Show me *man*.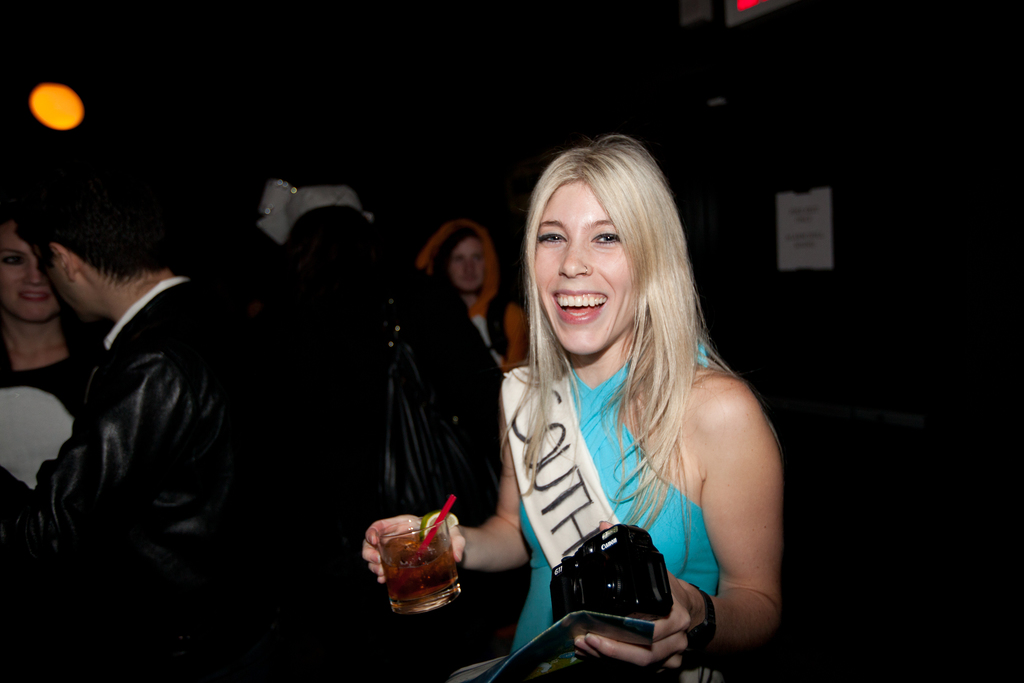
*man* is here: <bbox>20, 179, 266, 626</bbox>.
